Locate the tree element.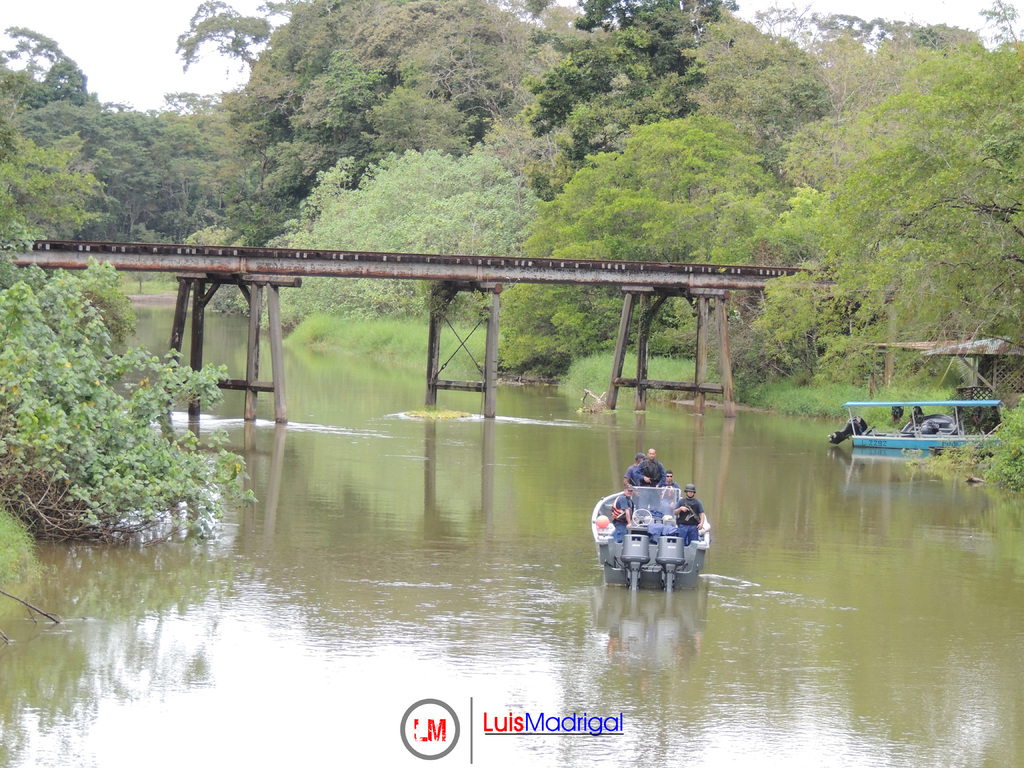
Element bbox: bbox=[4, 205, 230, 544].
